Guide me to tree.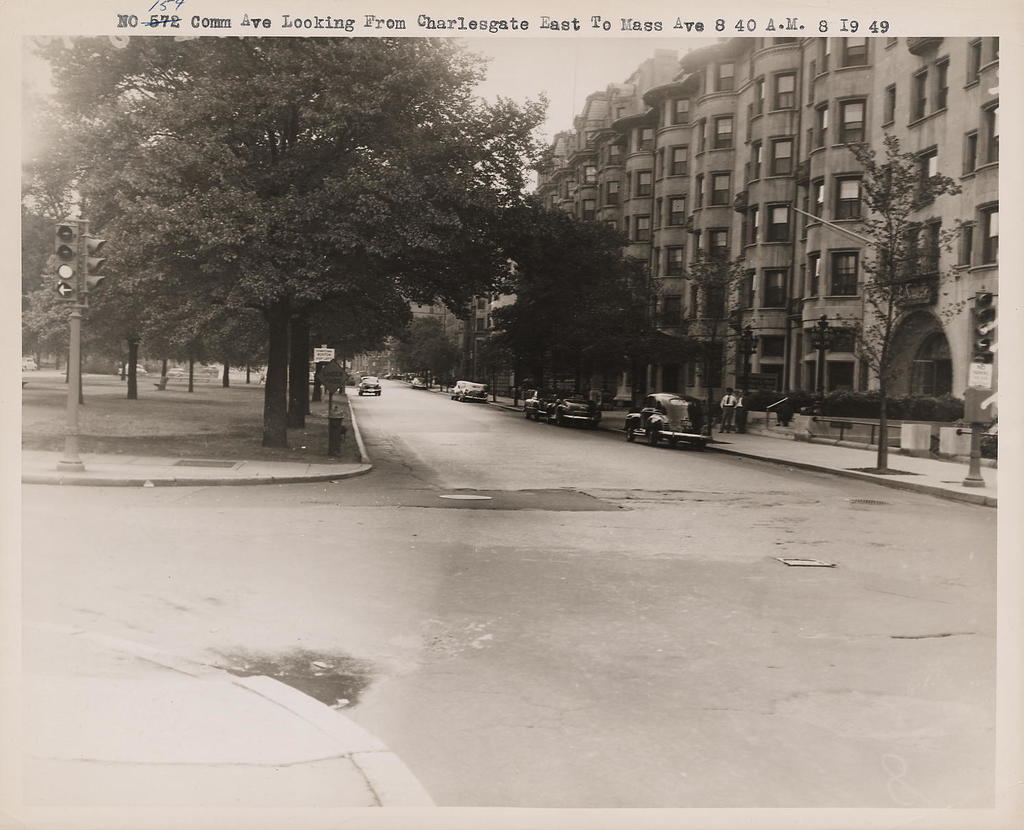
Guidance: locate(17, 246, 270, 402).
